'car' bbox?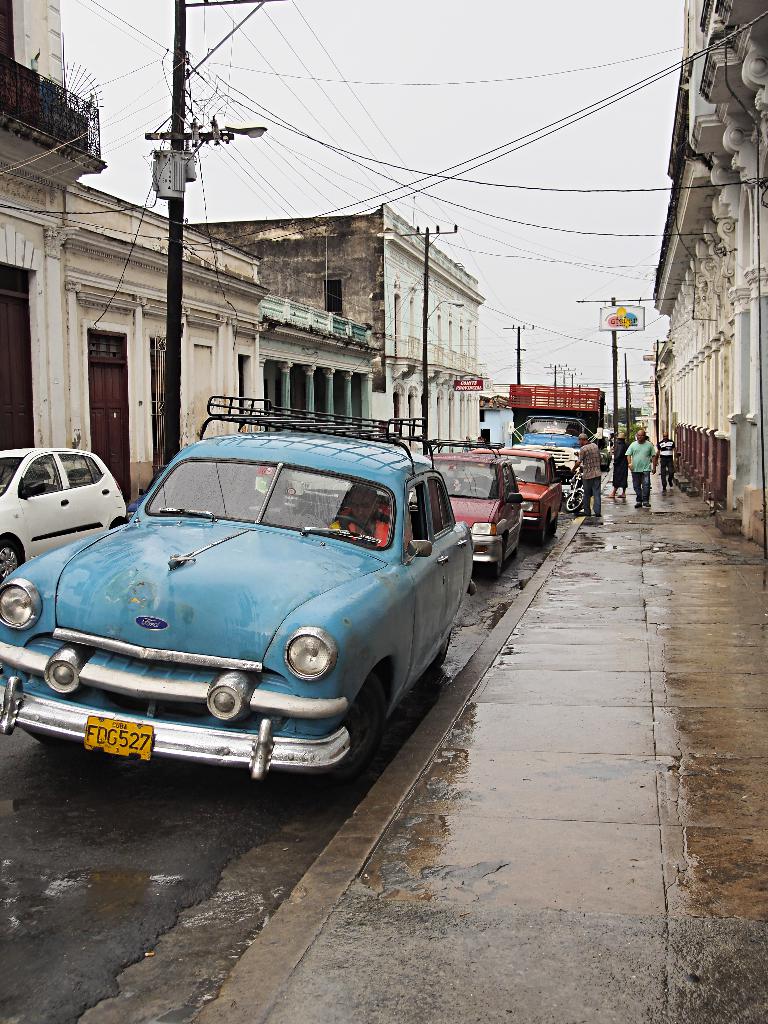
<region>0, 447, 127, 582</region>
